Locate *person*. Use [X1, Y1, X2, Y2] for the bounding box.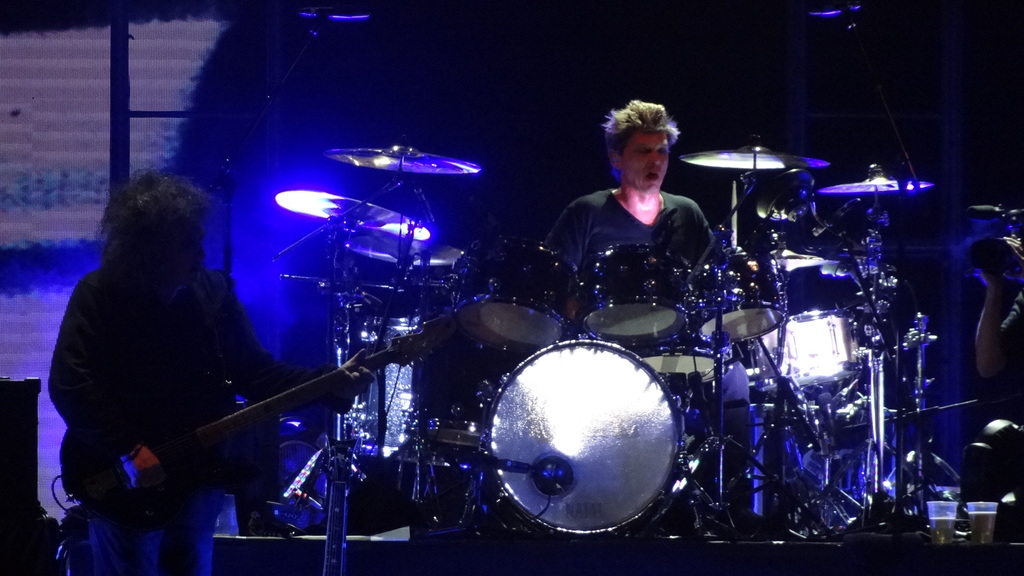
[48, 168, 379, 575].
